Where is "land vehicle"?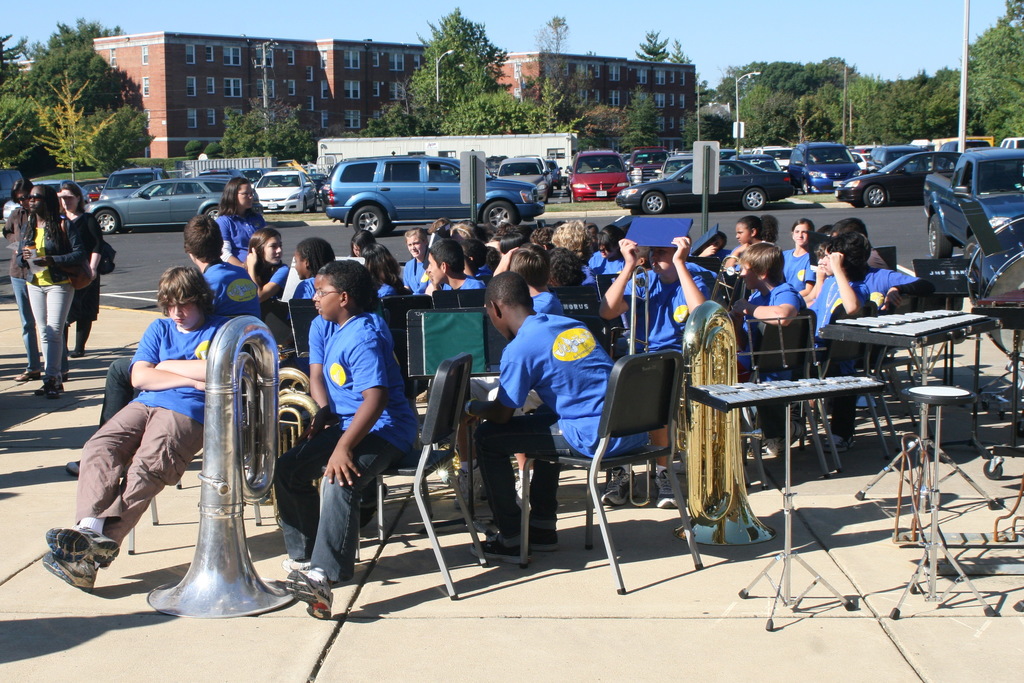
box(921, 147, 1023, 258).
